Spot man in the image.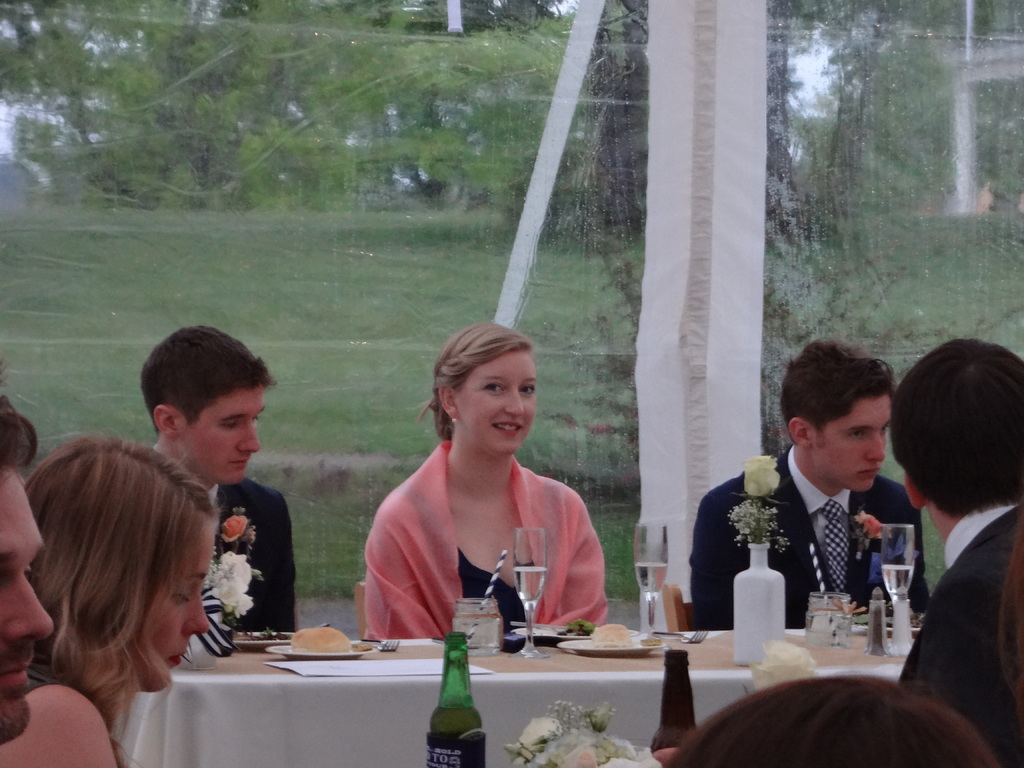
man found at BBox(691, 335, 929, 629).
